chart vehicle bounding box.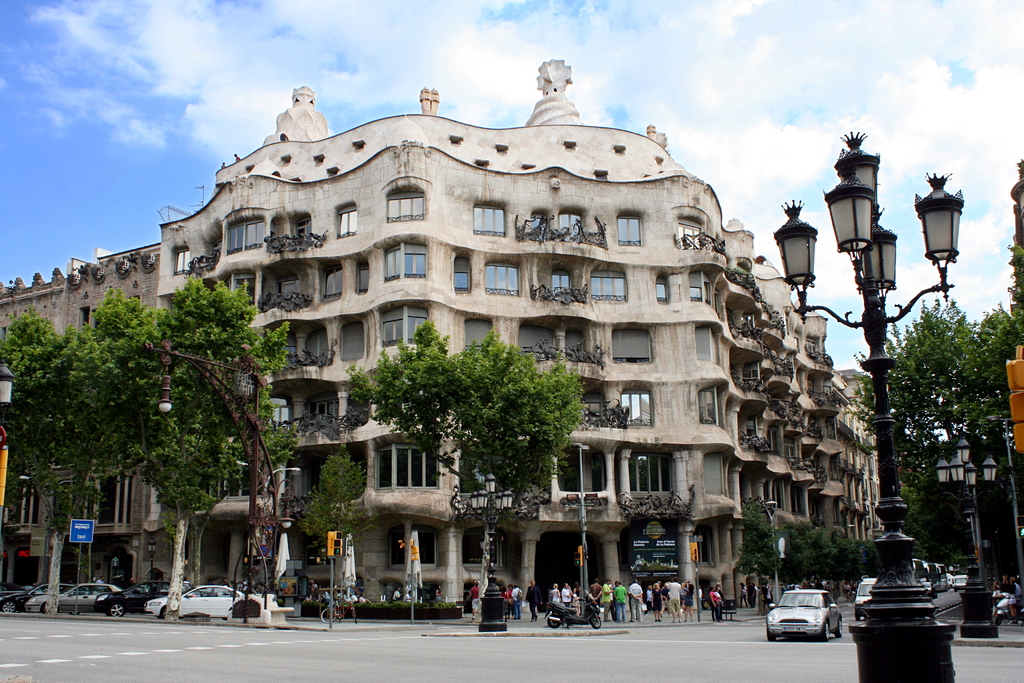
Charted: x1=541 y1=587 x2=607 y2=629.
